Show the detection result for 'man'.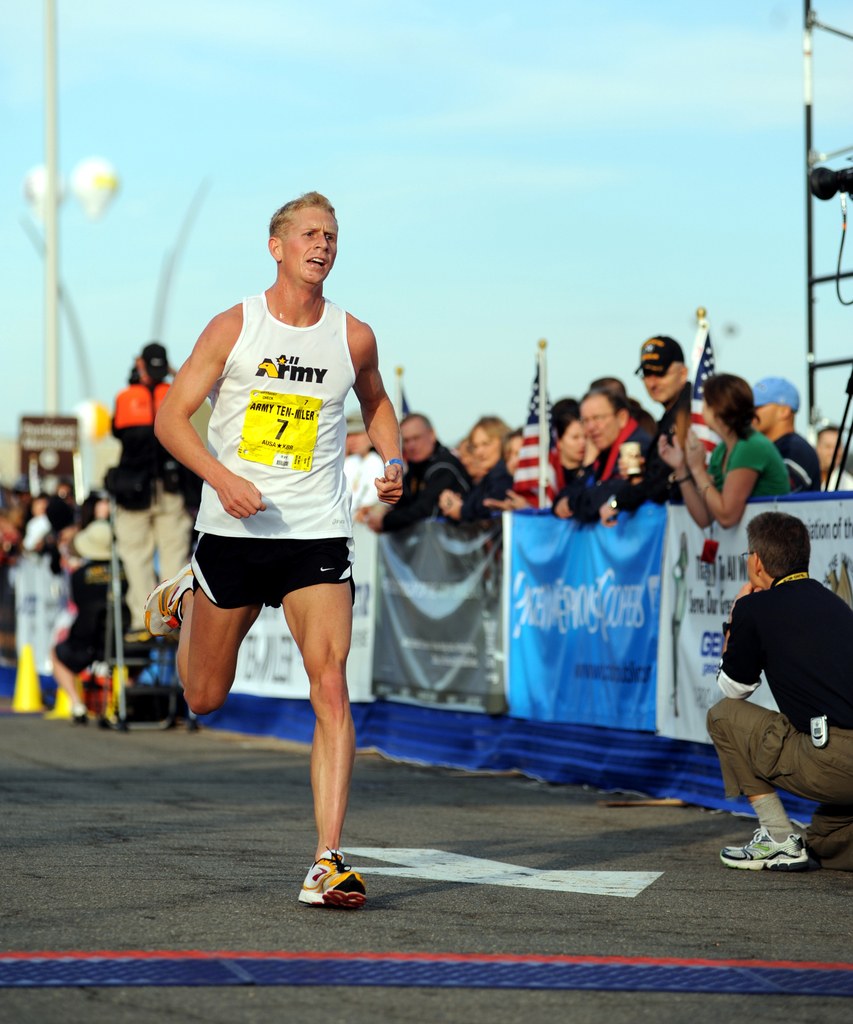
<bbox>140, 190, 405, 909</bbox>.
